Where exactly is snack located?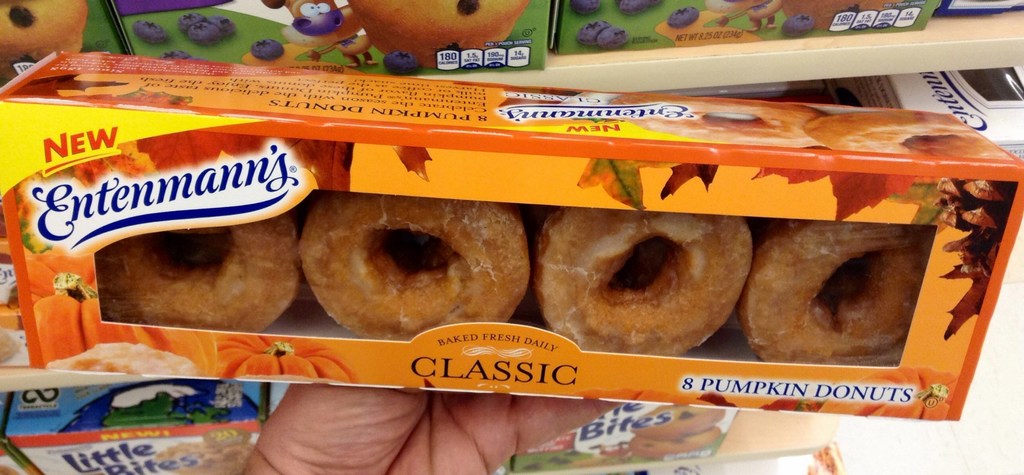
Its bounding box is x1=532, y1=206, x2=753, y2=354.
